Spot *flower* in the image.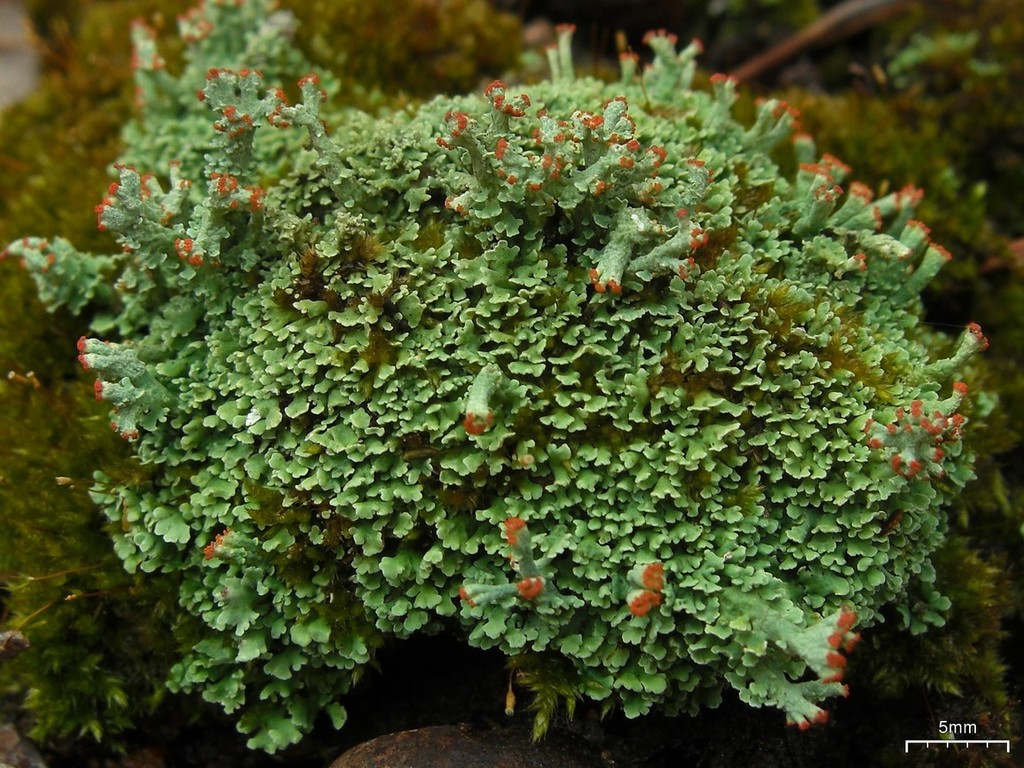
*flower* found at <box>972,318,999,347</box>.
